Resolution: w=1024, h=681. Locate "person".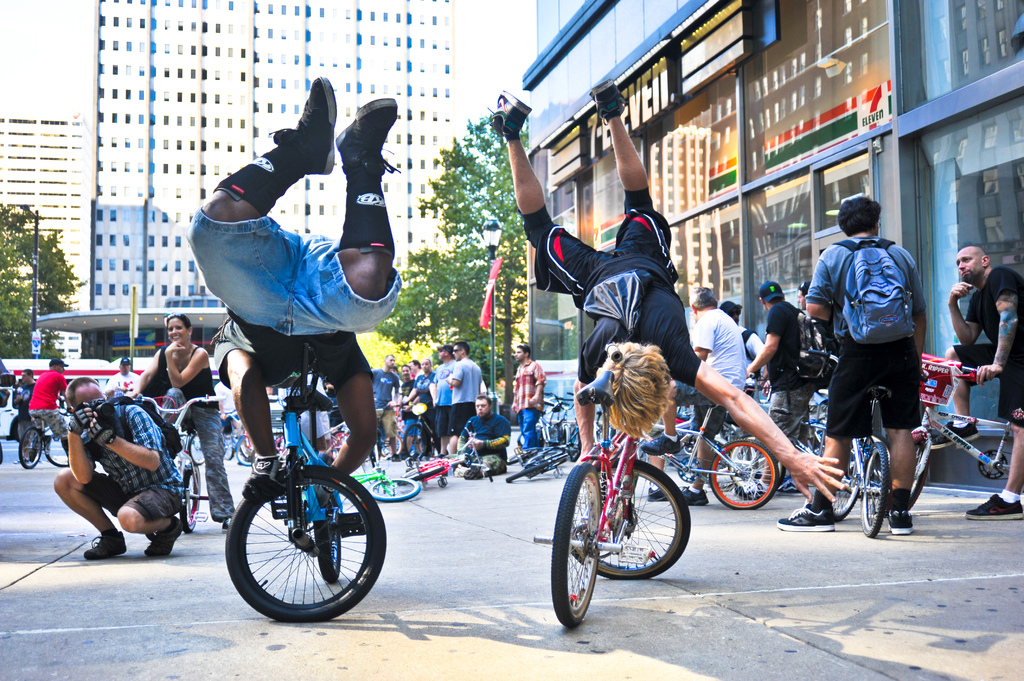
left=122, top=316, right=237, bottom=540.
